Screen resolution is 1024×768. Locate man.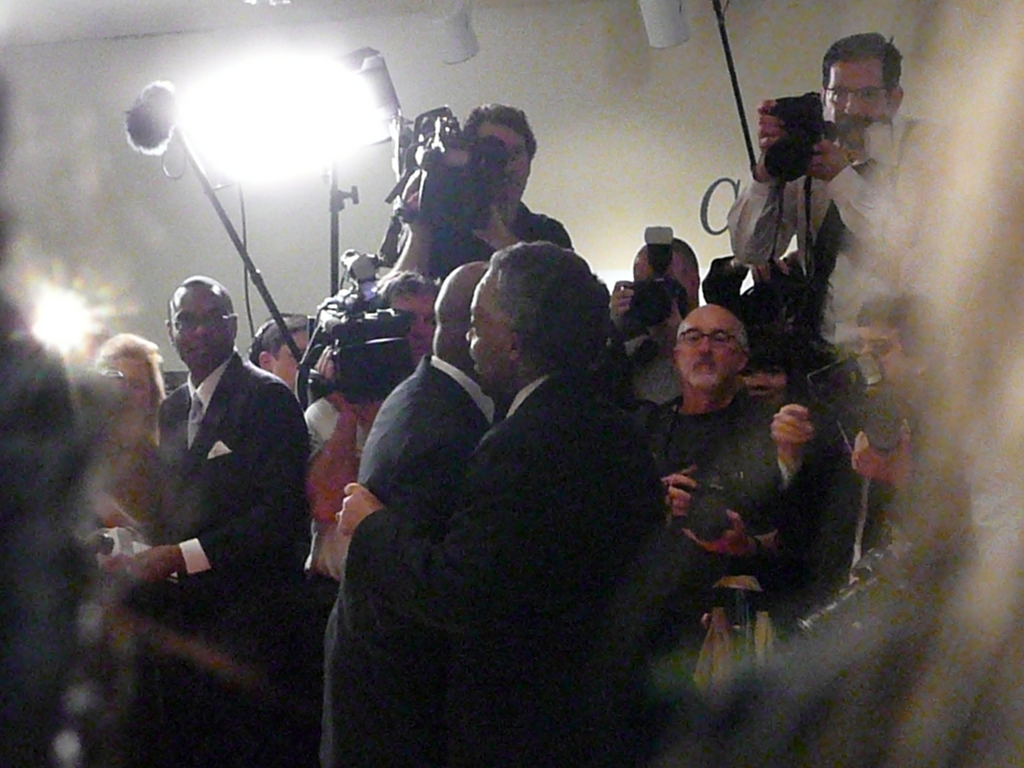
{"left": 334, "top": 237, "right": 666, "bottom": 767}.
